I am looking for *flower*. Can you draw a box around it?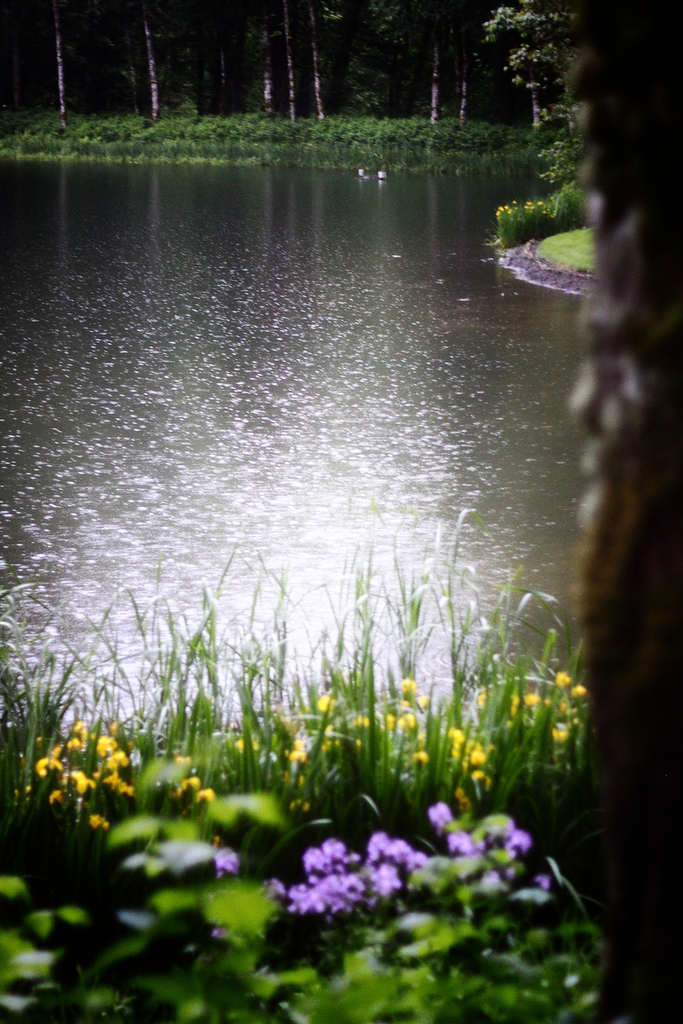
Sure, the bounding box is box=[492, 665, 584, 756].
